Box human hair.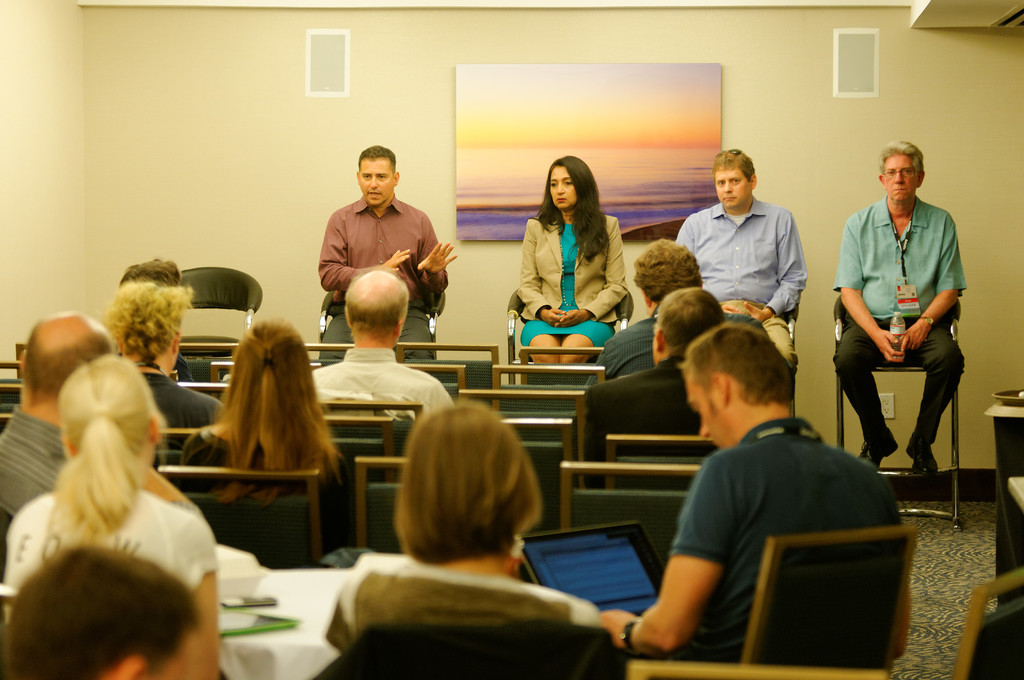
525 154 609 269.
